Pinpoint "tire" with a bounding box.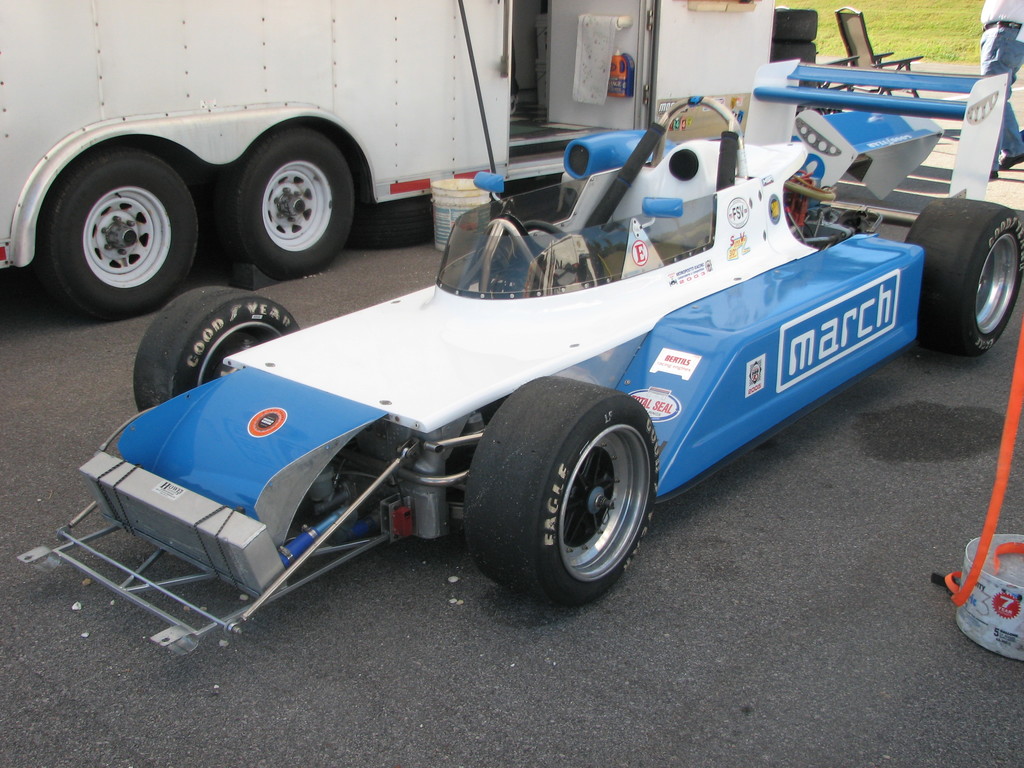
bbox=[39, 145, 207, 315].
